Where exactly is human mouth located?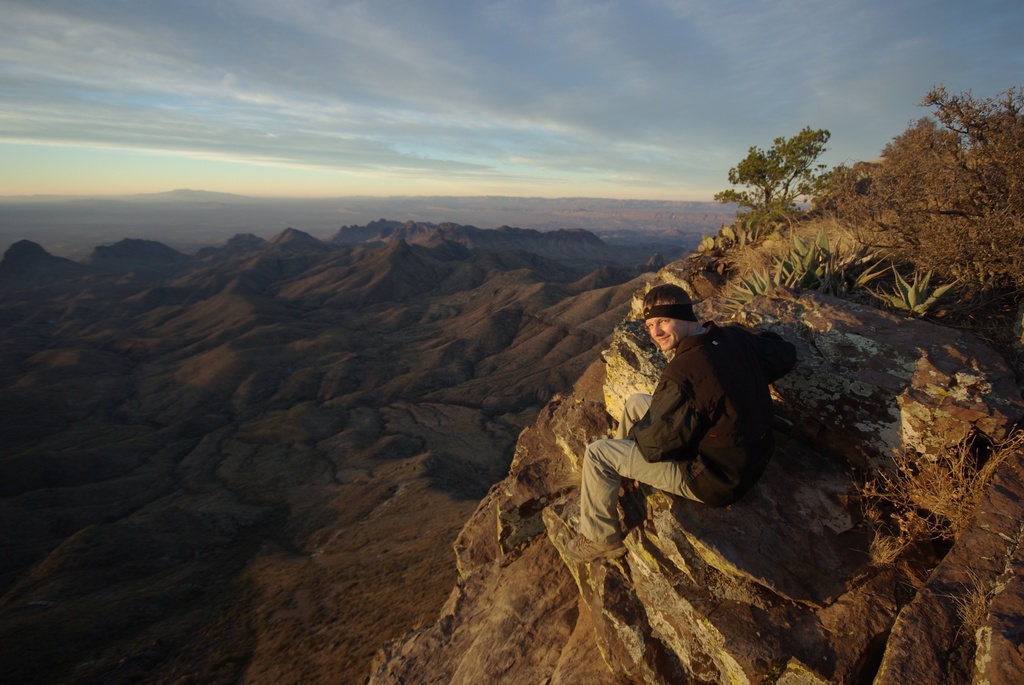
Its bounding box is detection(658, 337, 672, 341).
